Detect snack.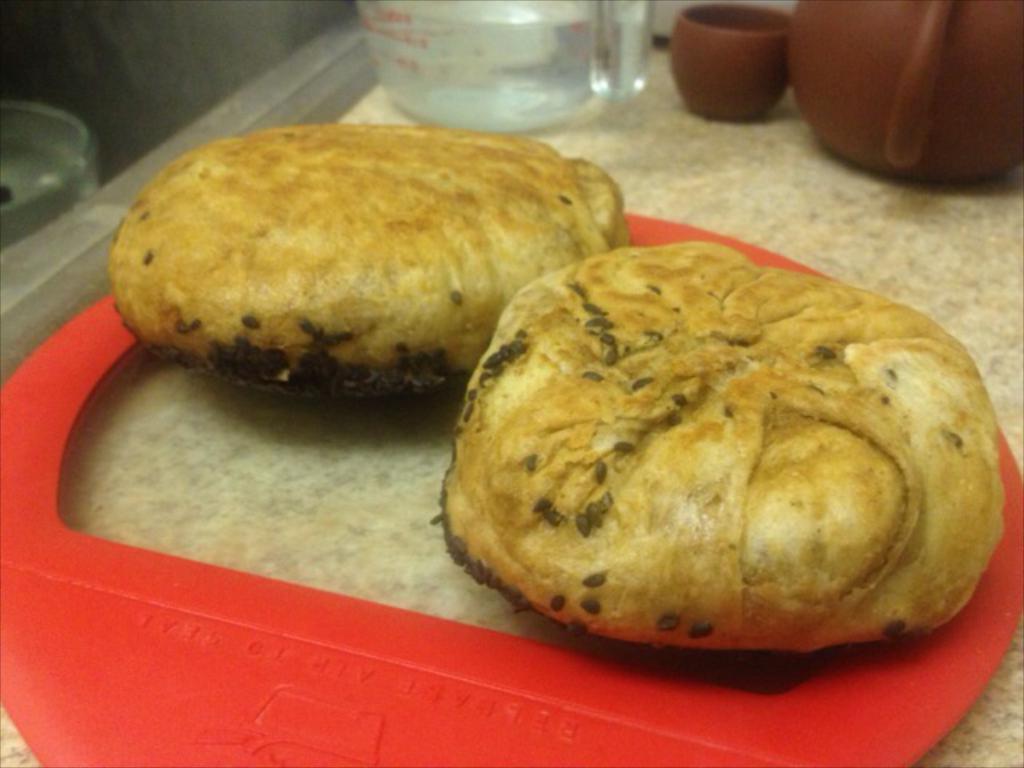
Detected at {"x1": 437, "y1": 240, "x2": 998, "y2": 658}.
